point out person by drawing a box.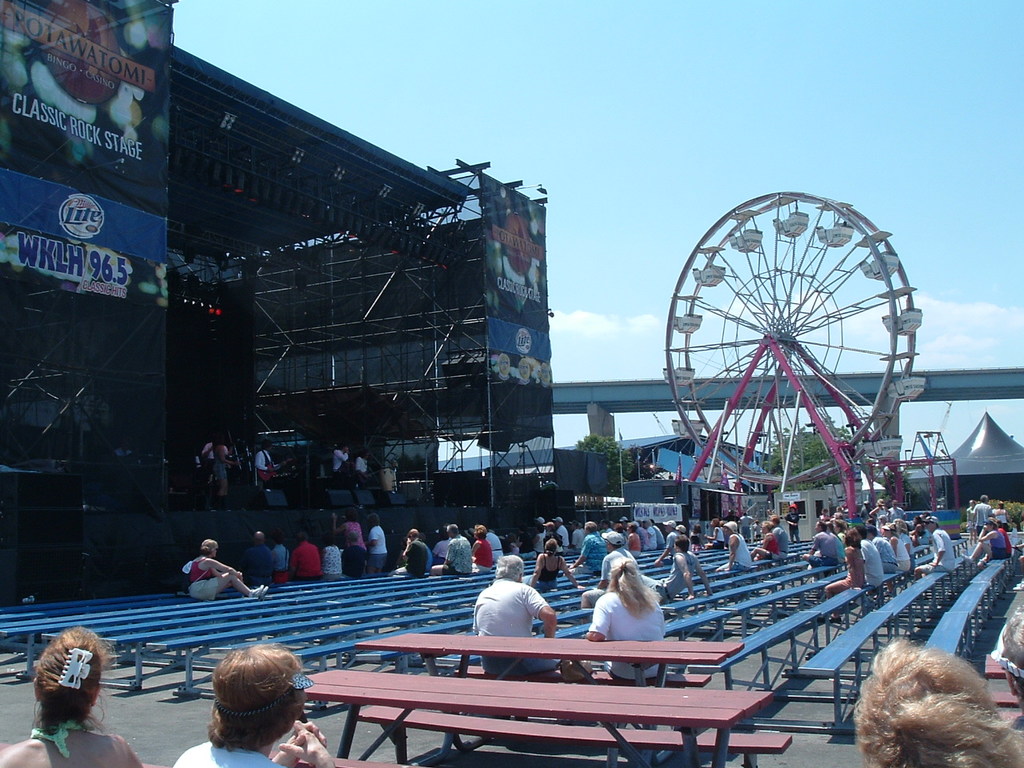
bbox=[354, 454, 370, 486].
